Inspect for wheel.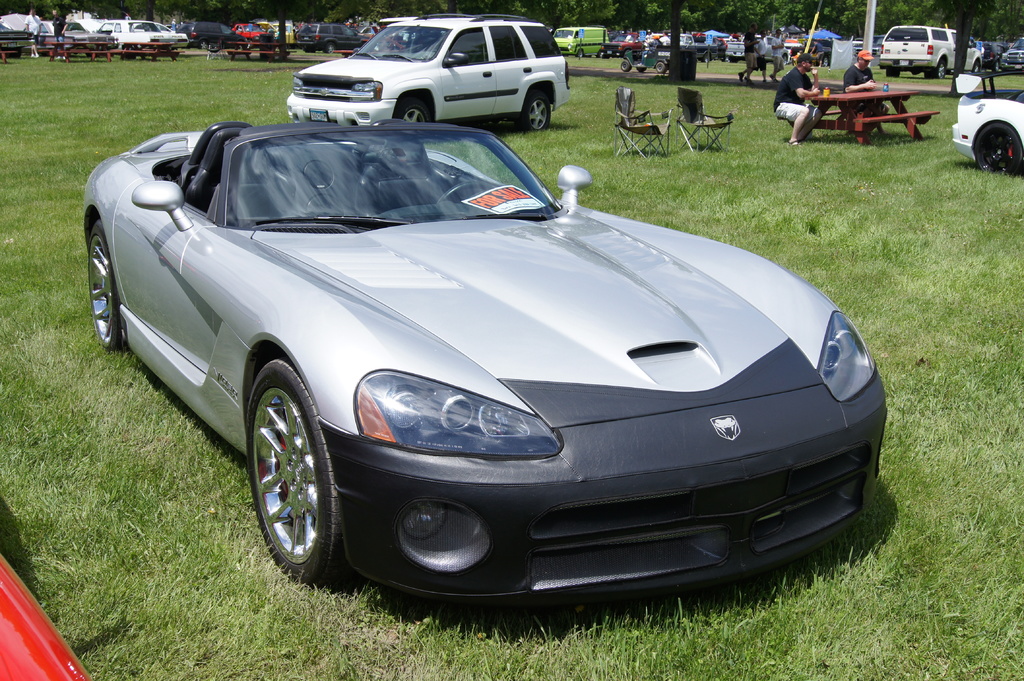
Inspection: left=934, top=62, right=948, bottom=79.
